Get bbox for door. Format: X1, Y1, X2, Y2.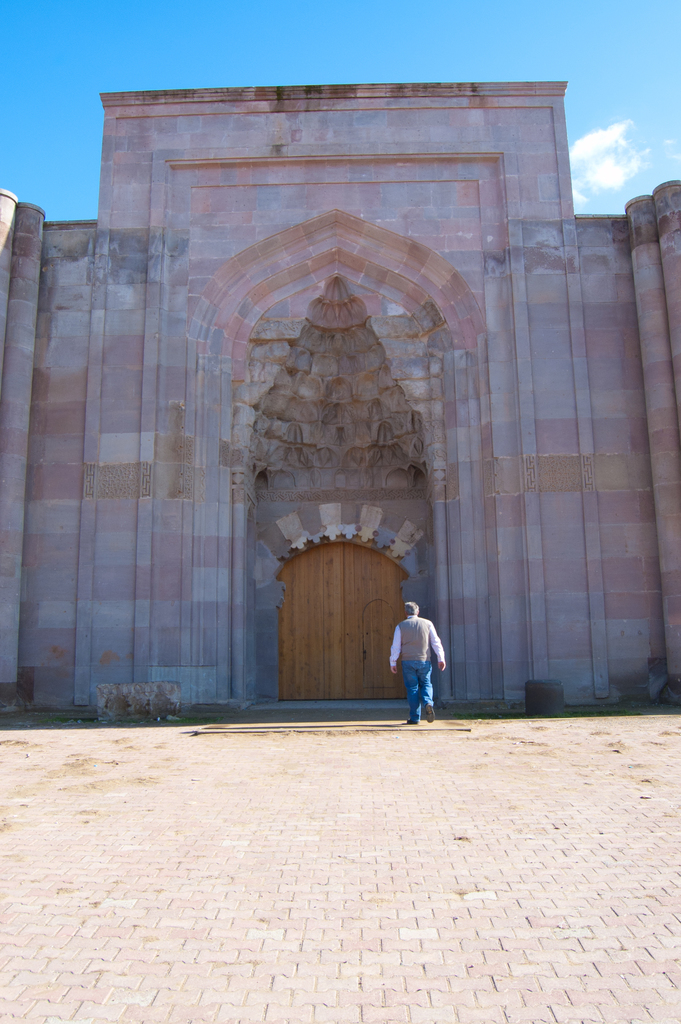
279, 540, 411, 702.
